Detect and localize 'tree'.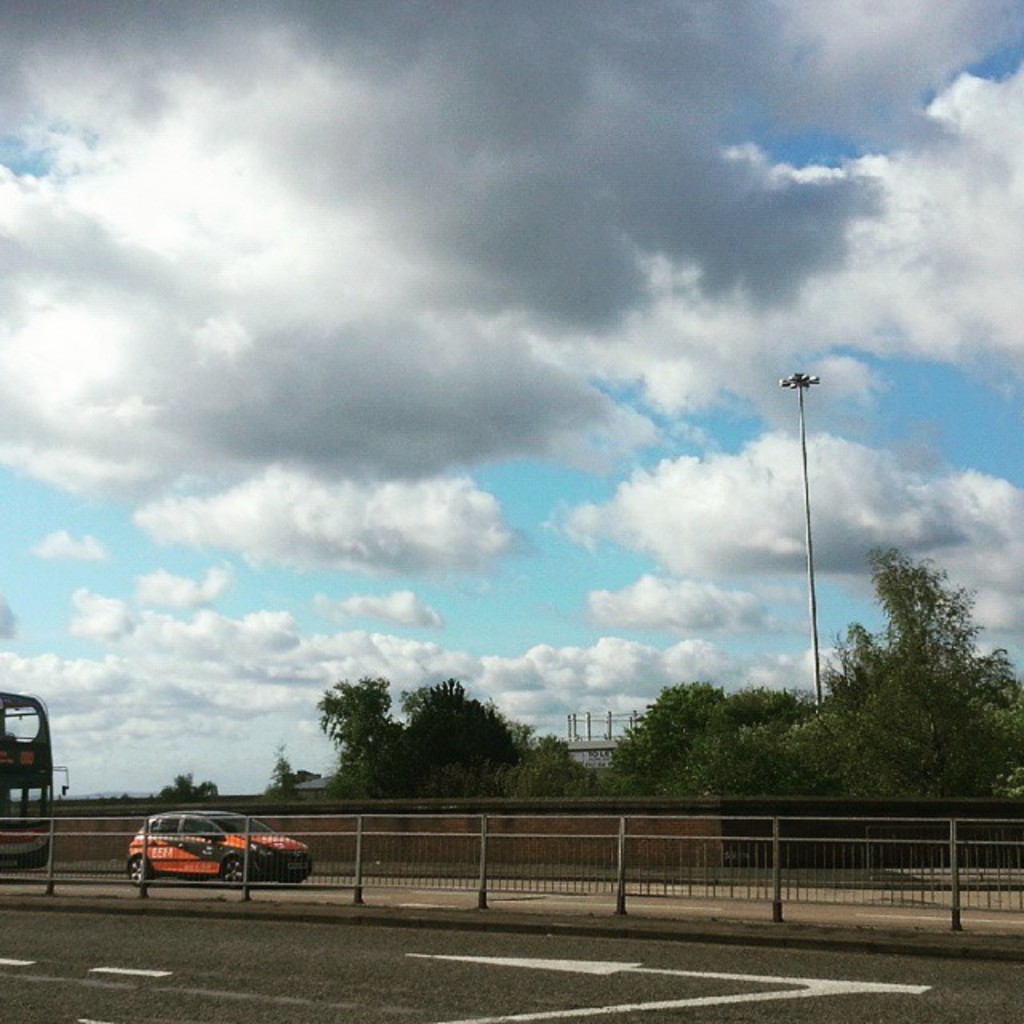
Localized at <bbox>314, 674, 392, 803</bbox>.
